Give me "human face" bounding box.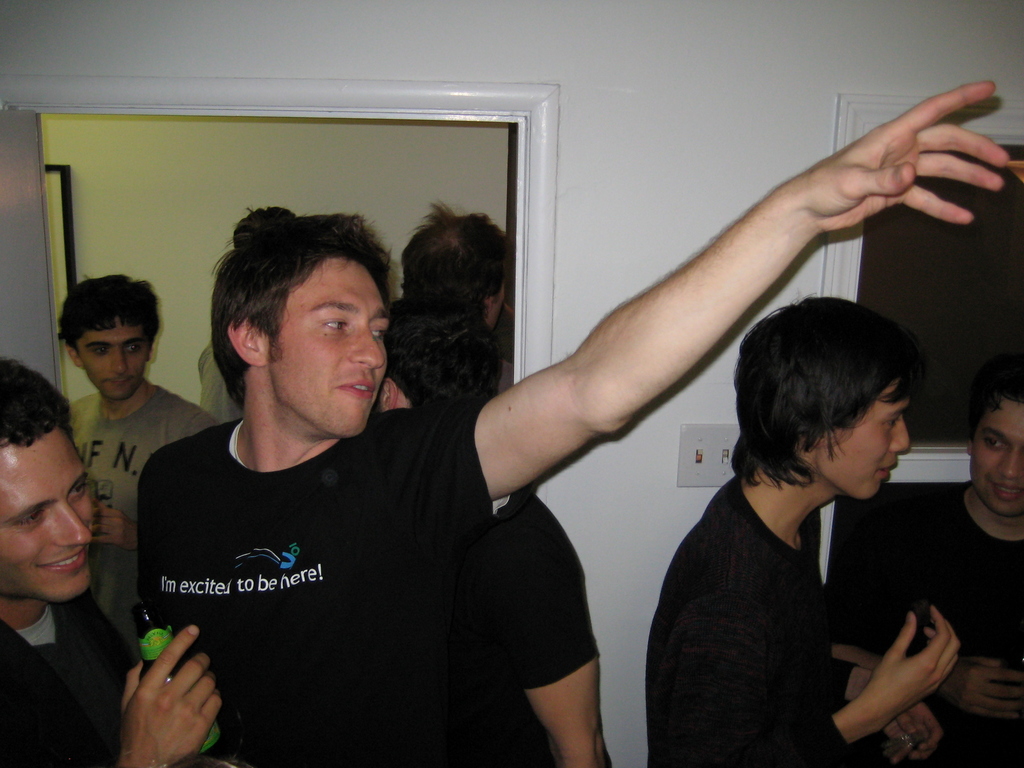
0, 425, 95, 601.
